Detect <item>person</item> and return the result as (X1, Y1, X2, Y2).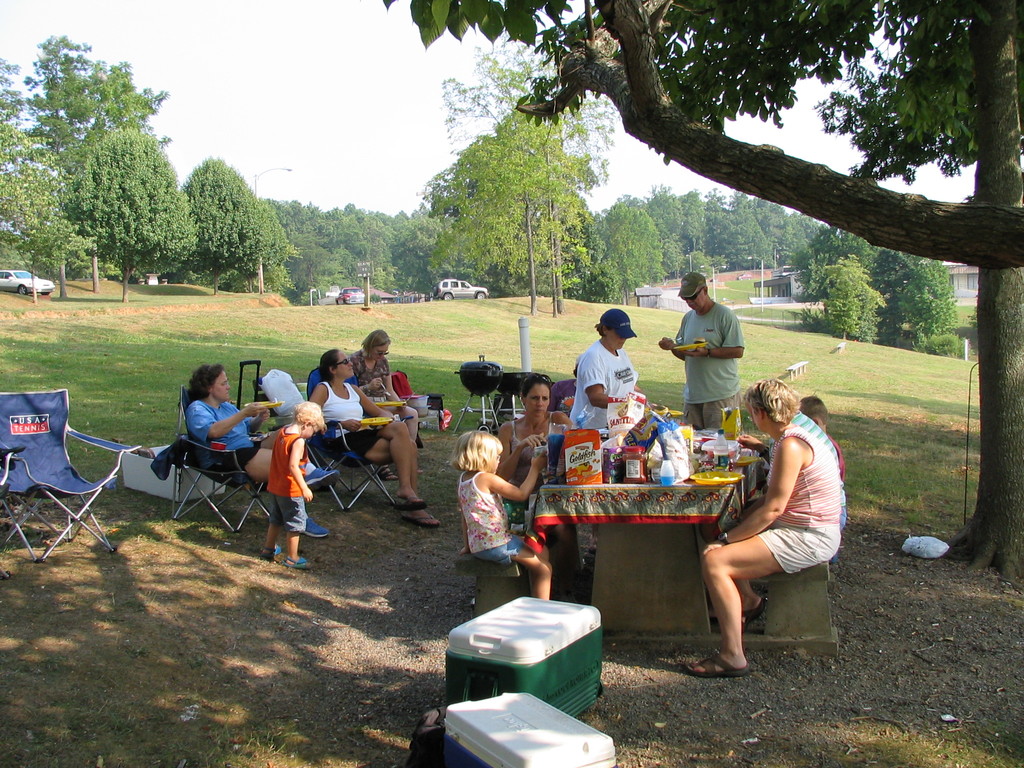
(310, 342, 443, 532).
